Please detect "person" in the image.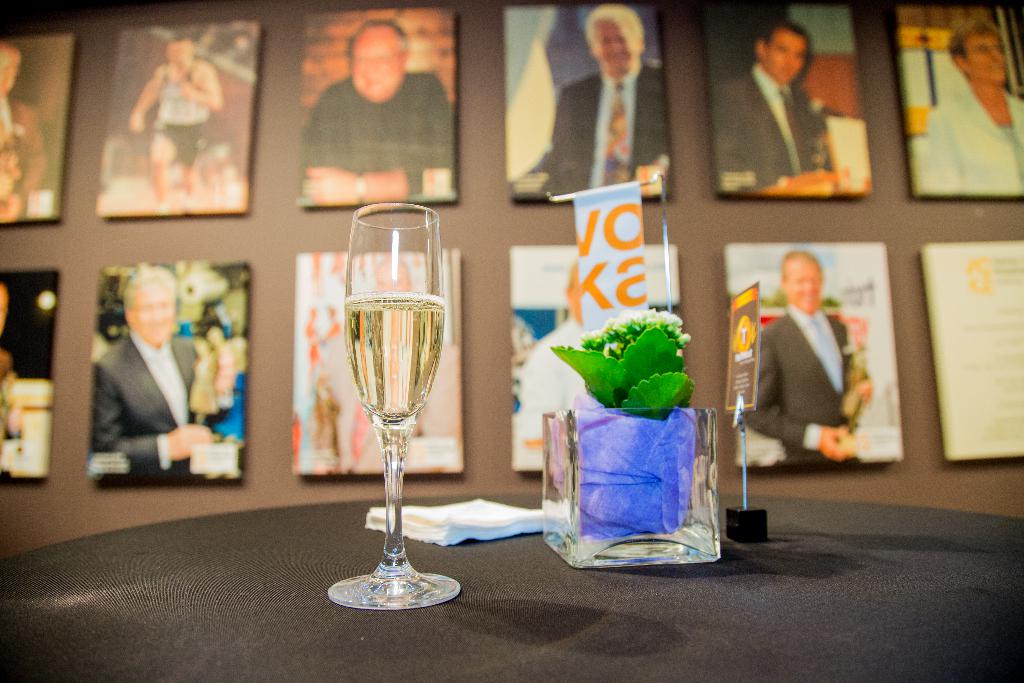
crop(0, 279, 19, 436).
